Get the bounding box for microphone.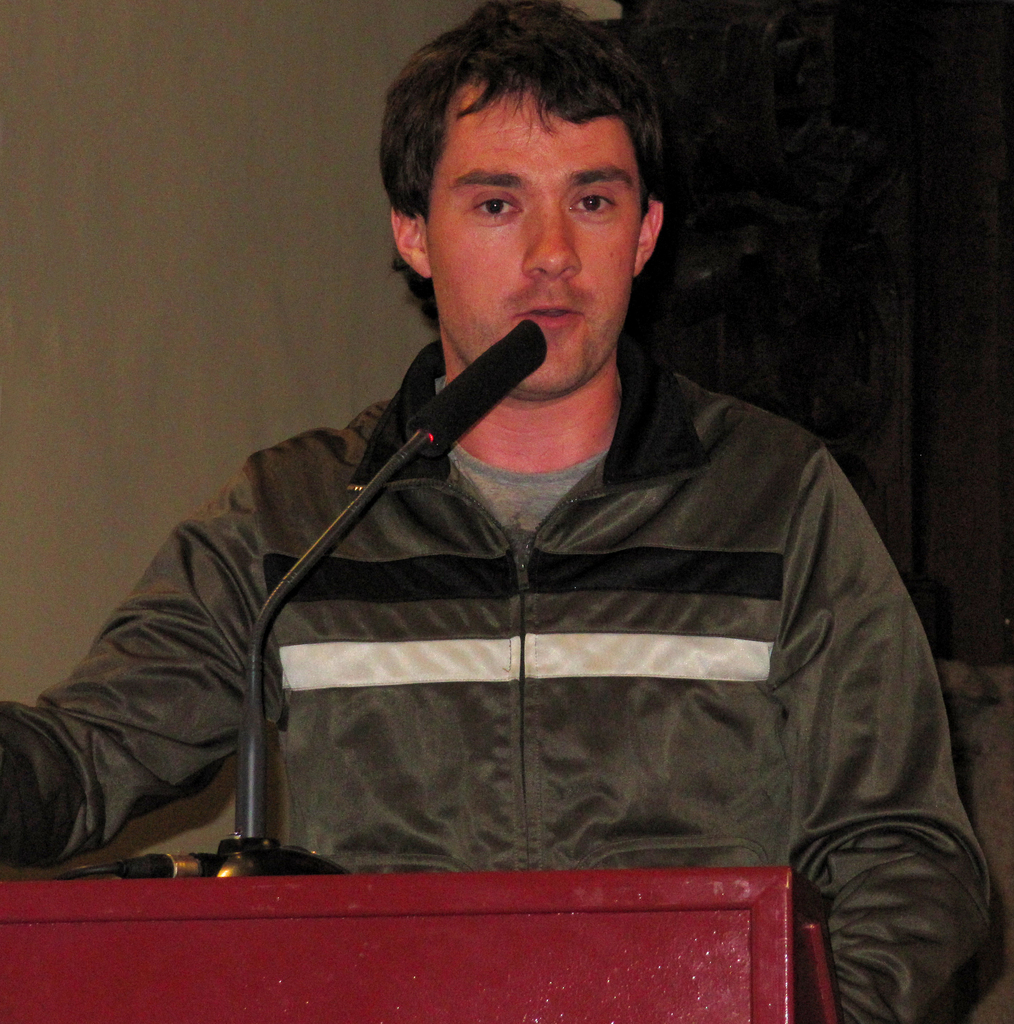
(x1=232, y1=319, x2=547, y2=836).
